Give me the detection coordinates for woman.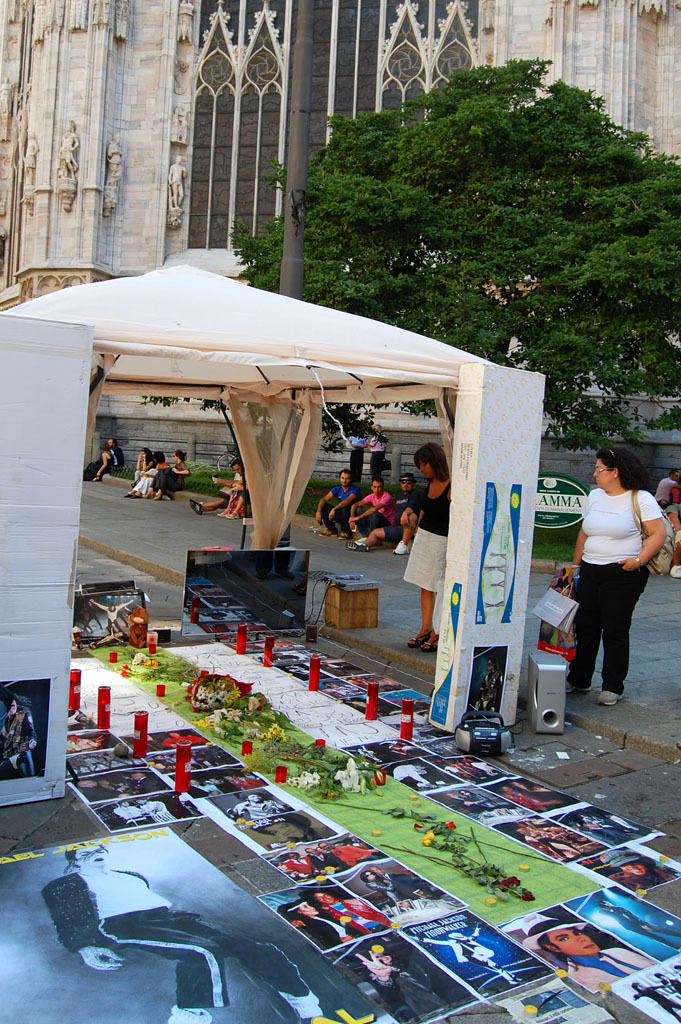
404,442,454,653.
